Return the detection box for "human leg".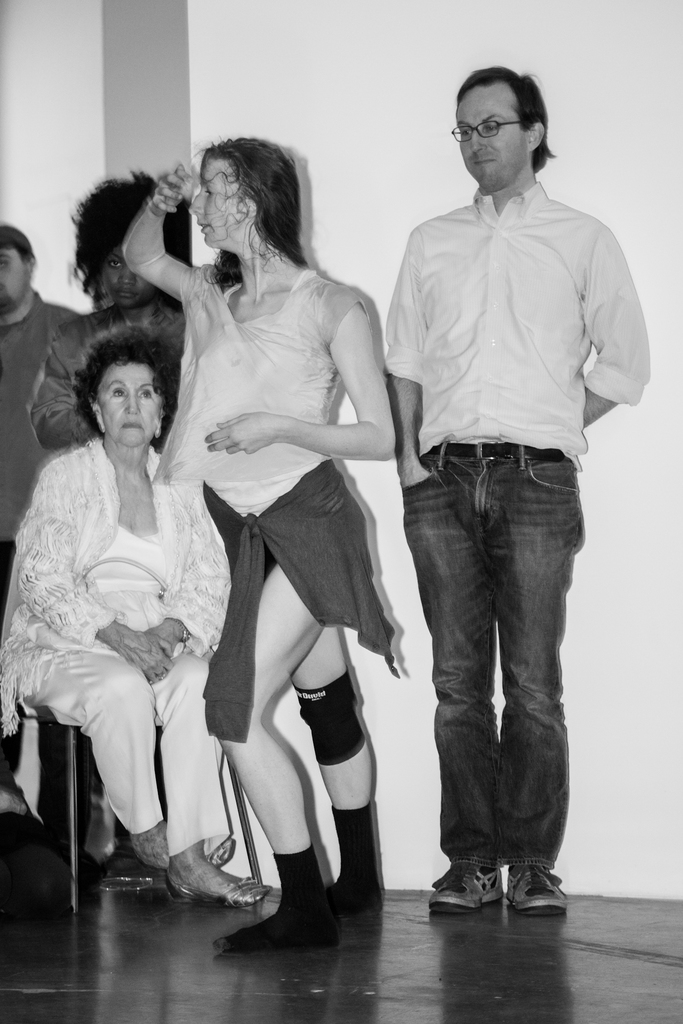
x1=396 y1=430 x2=490 y2=893.
